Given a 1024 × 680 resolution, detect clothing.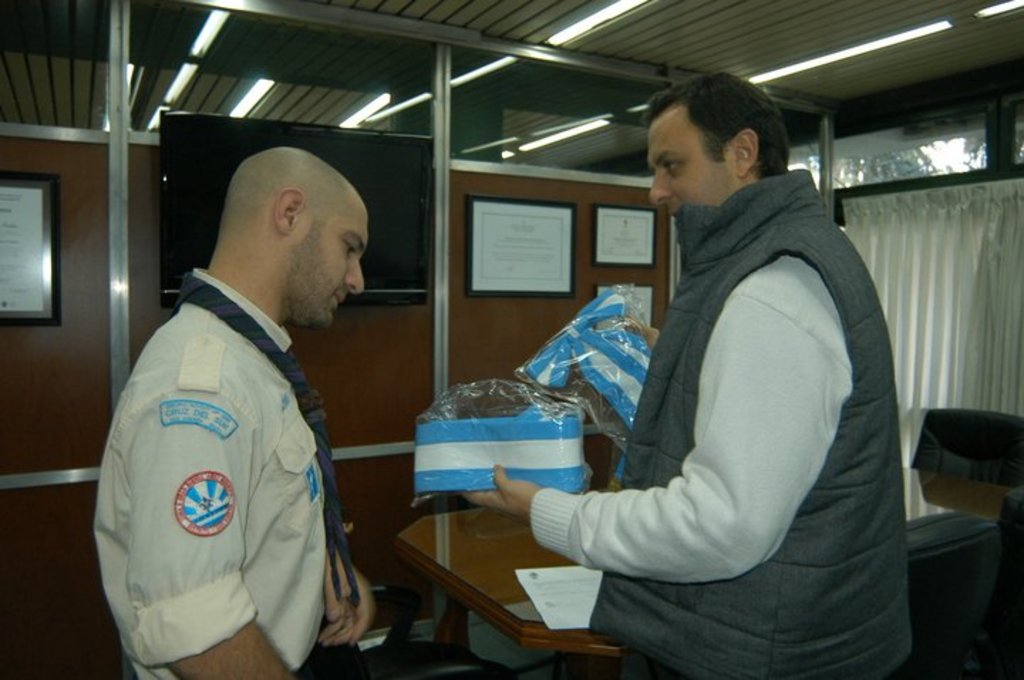
{"x1": 97, "y1": 277, "x2": 364, "y2": 679}.
